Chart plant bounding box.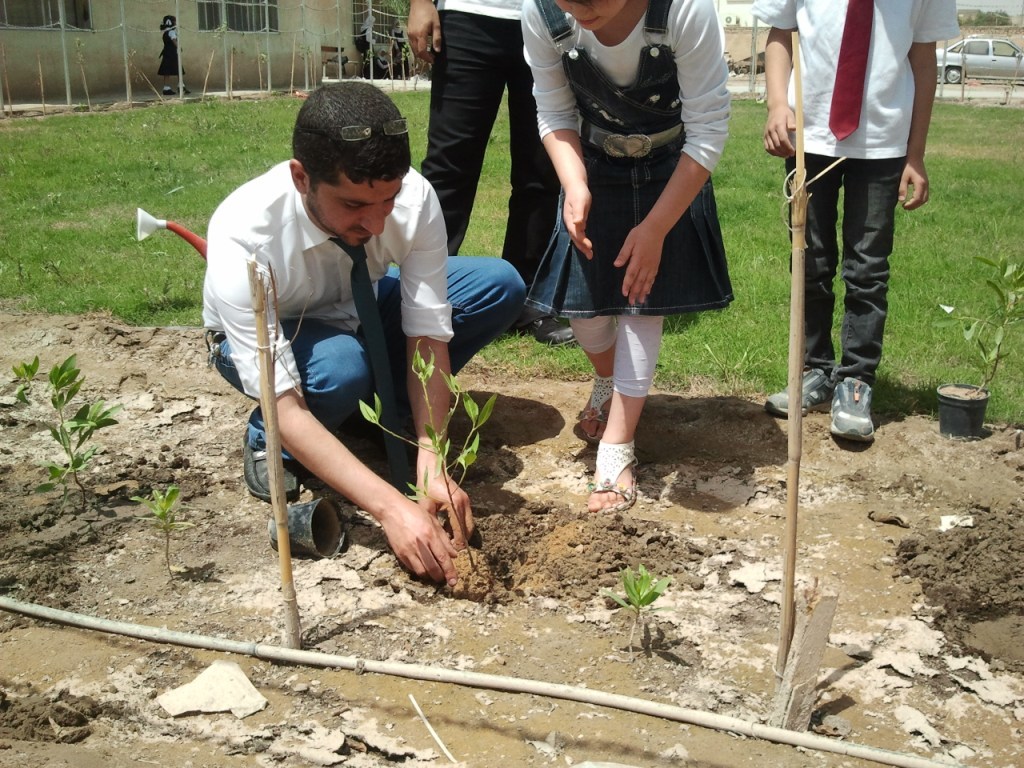
Charted: [922, 249, 1023, 392].
